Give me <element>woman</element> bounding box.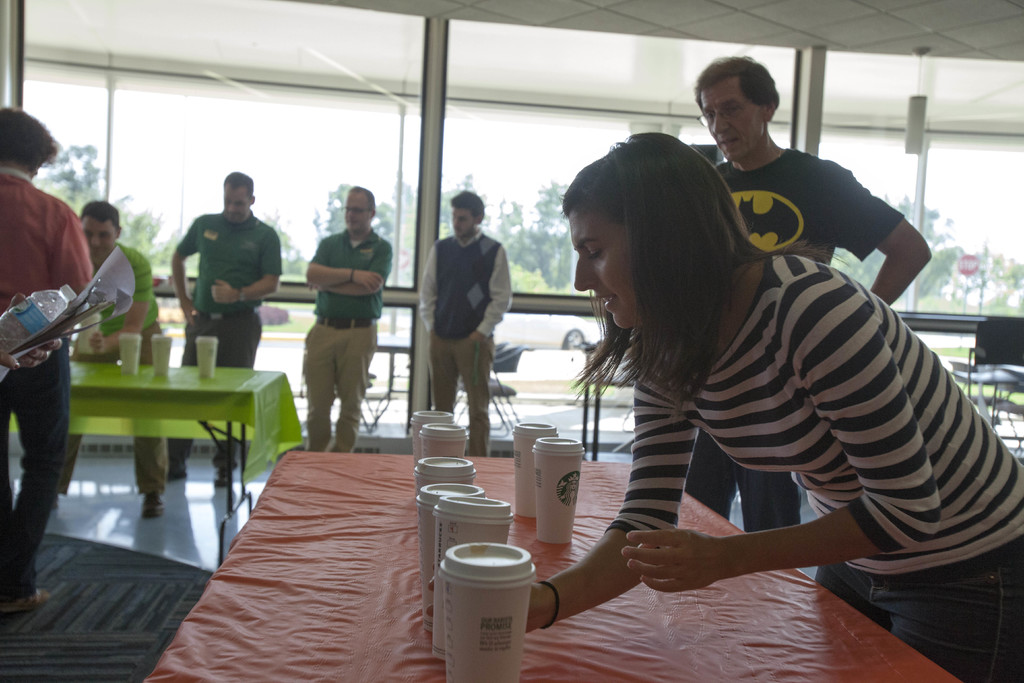
bbox=[532, 110, 978, 665].
